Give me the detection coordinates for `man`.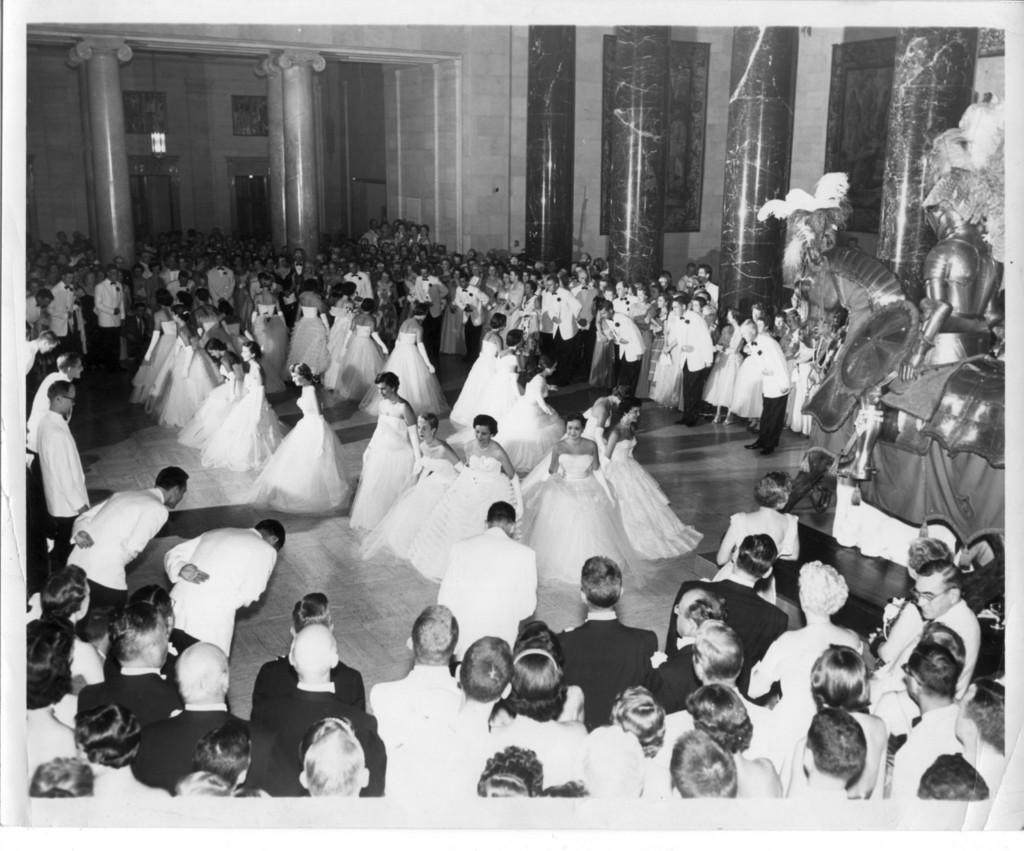
locate(24, 353, 89, 448).
